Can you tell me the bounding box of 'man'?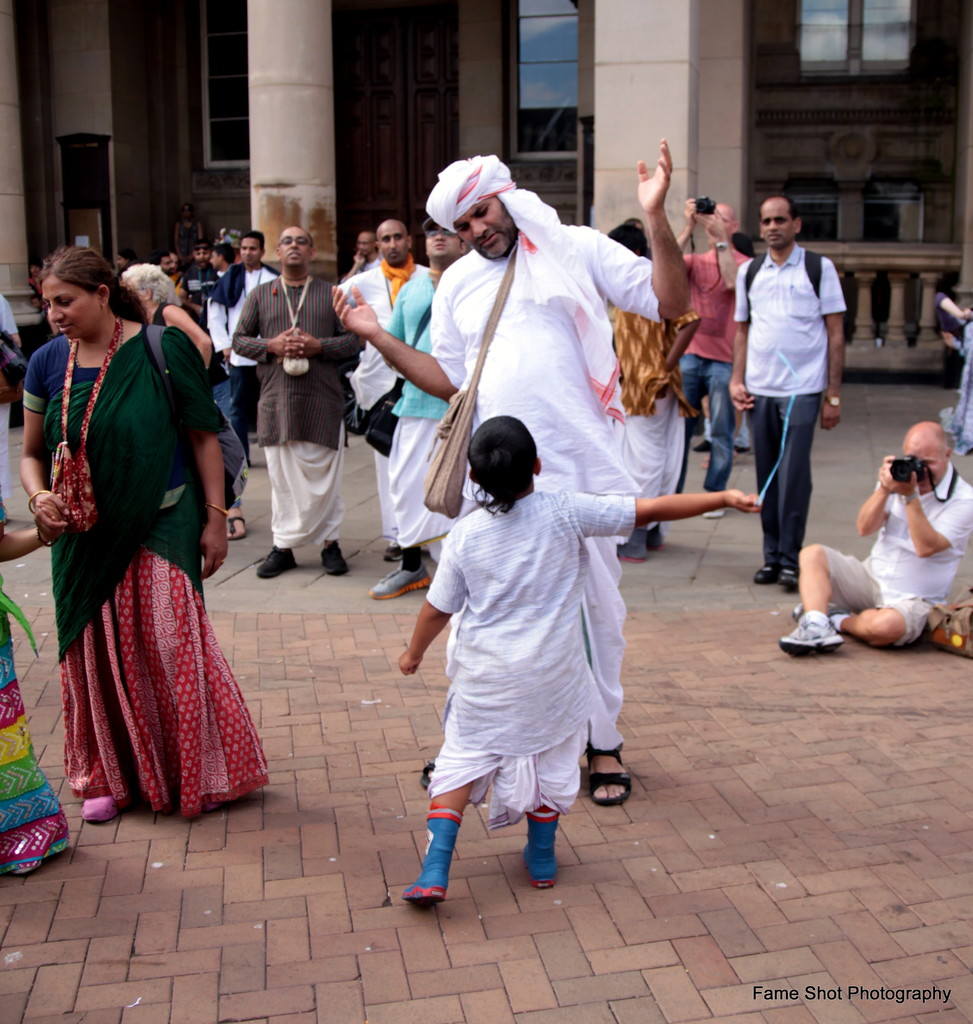
<bbox>675, 198, 754, 516</bbox>.
